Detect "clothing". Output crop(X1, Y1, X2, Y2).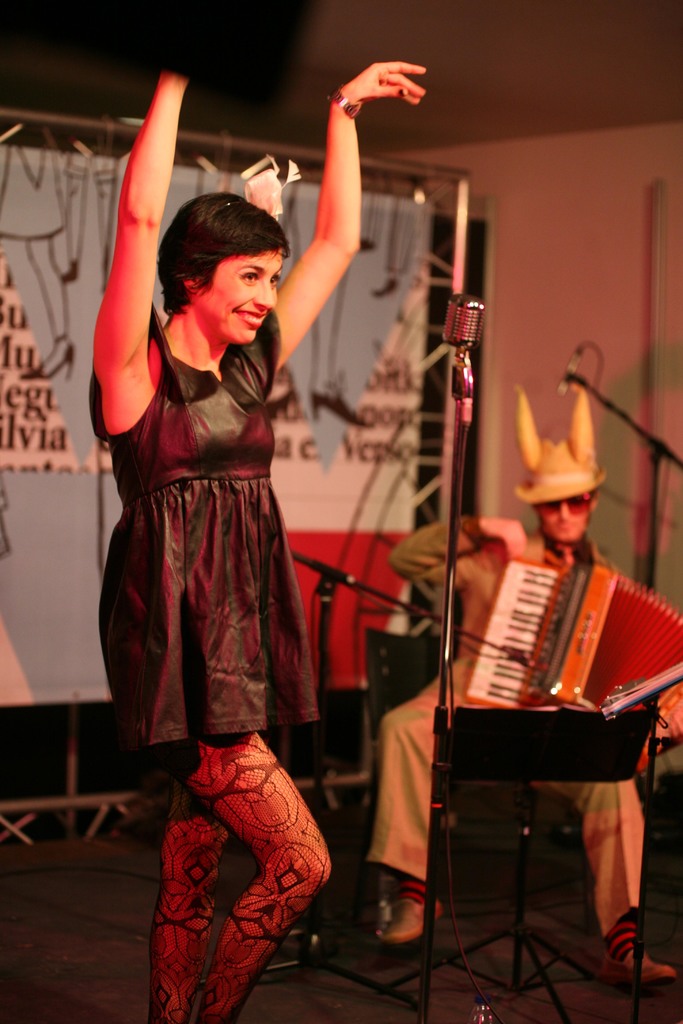
crop(81, 289, 331, 764).
